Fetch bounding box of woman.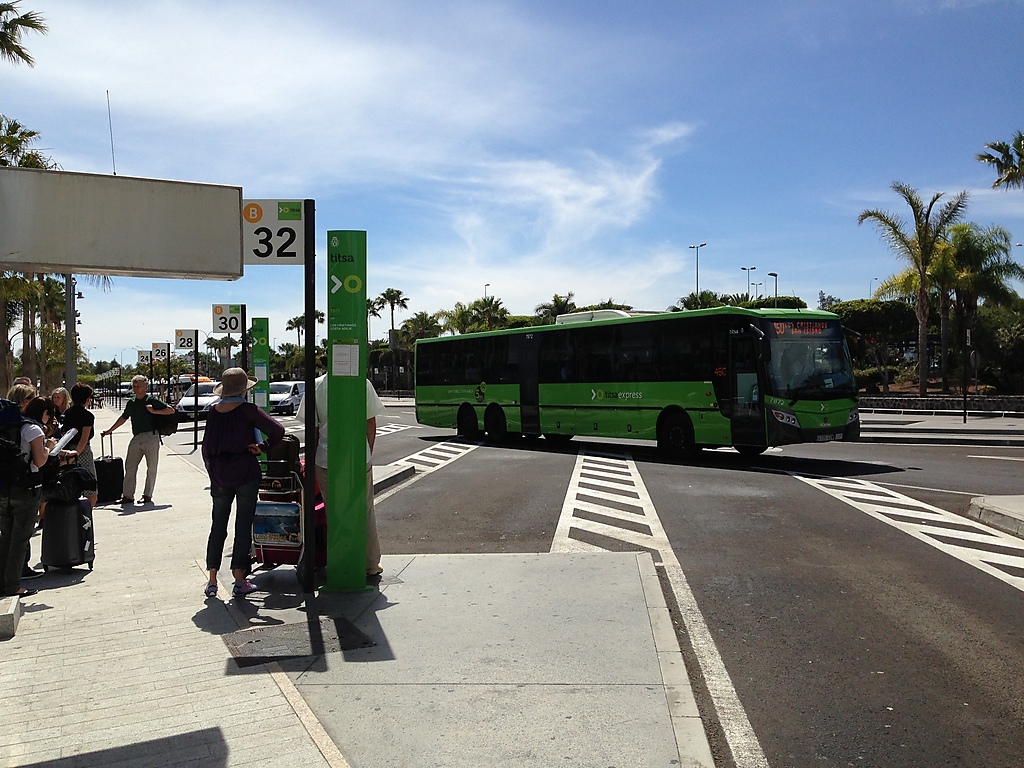
Bbox: detection(5, 394, 51, 597).
